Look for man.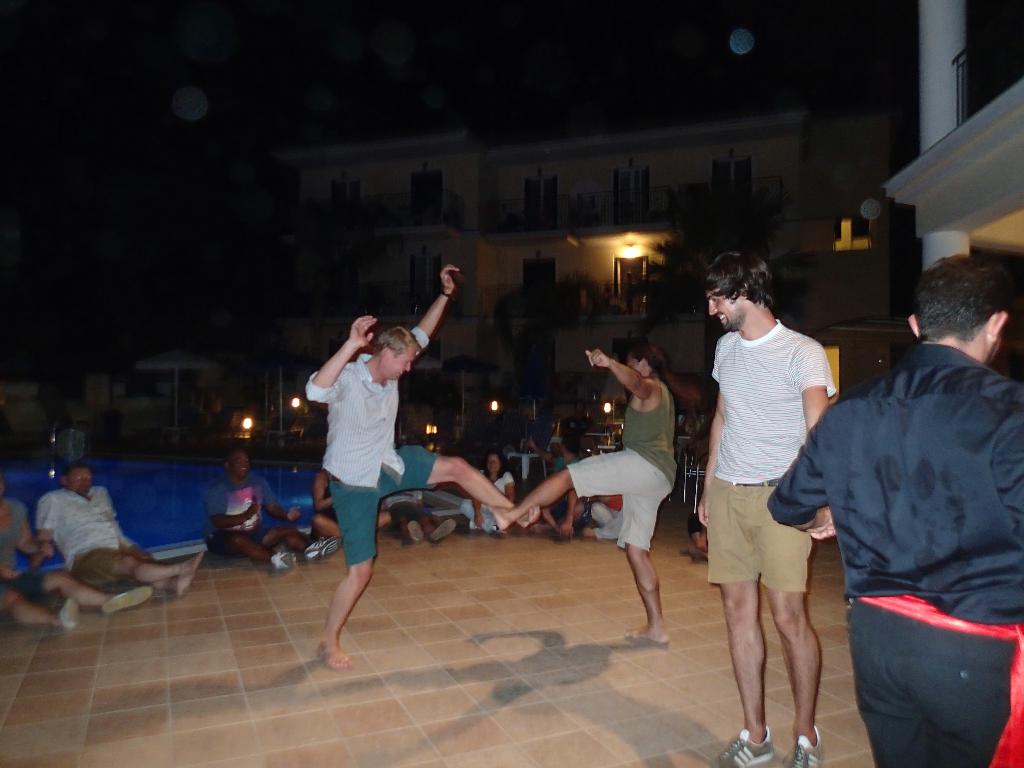
Found: (x1=538, y1=431, x2=591, y2=540).
